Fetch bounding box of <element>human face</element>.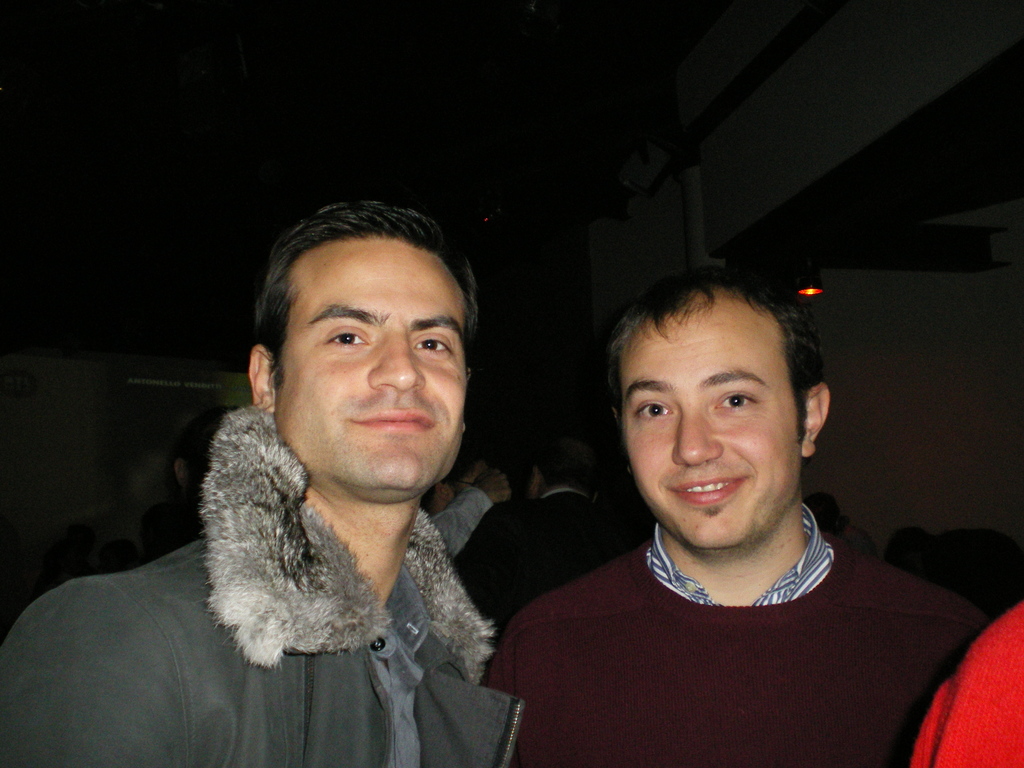
Bbox: l=276, t=237, r=464, b=487.
